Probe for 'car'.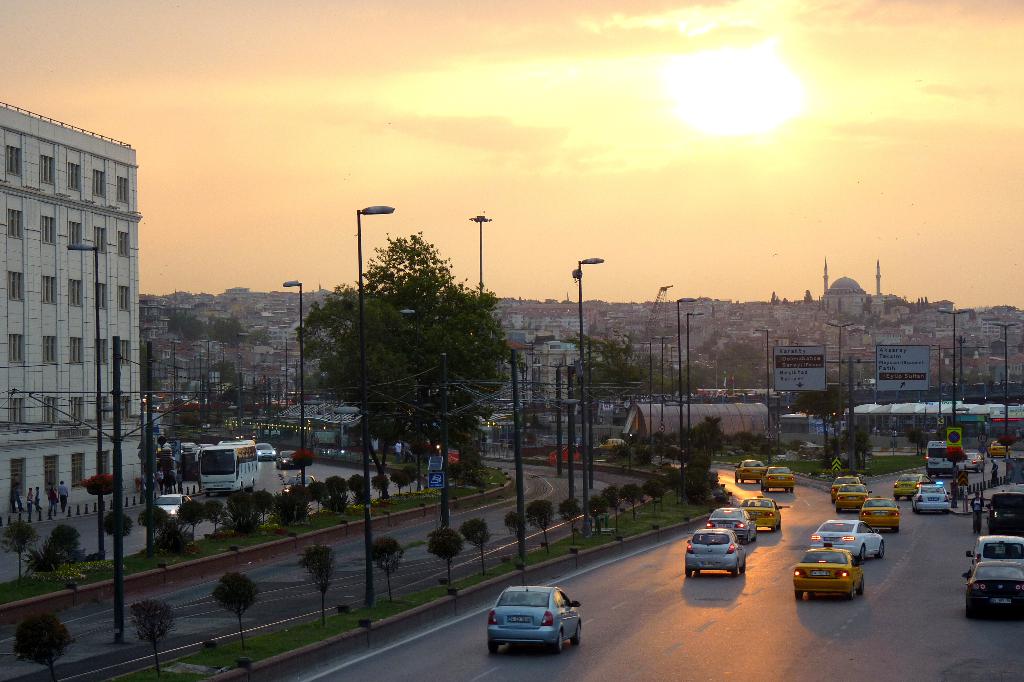
Probe result: [x1=884, y1=466, x2=930, y2=505].
